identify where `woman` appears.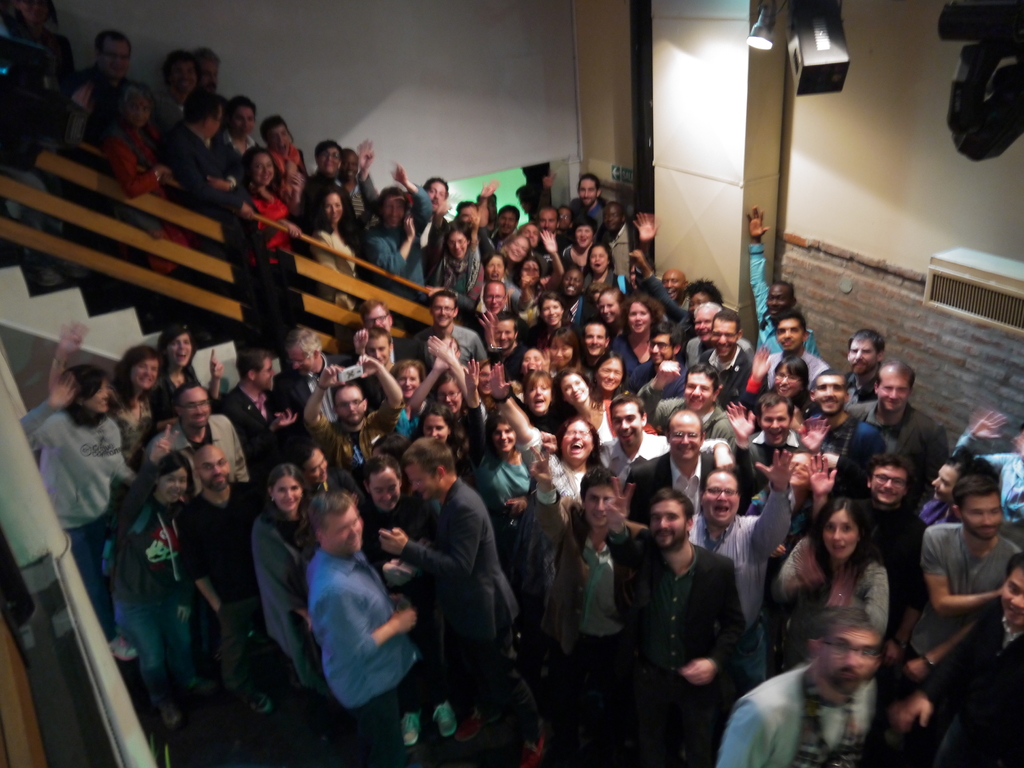
Appears at <bbox>589, 244, 644, 318</bbox>.
